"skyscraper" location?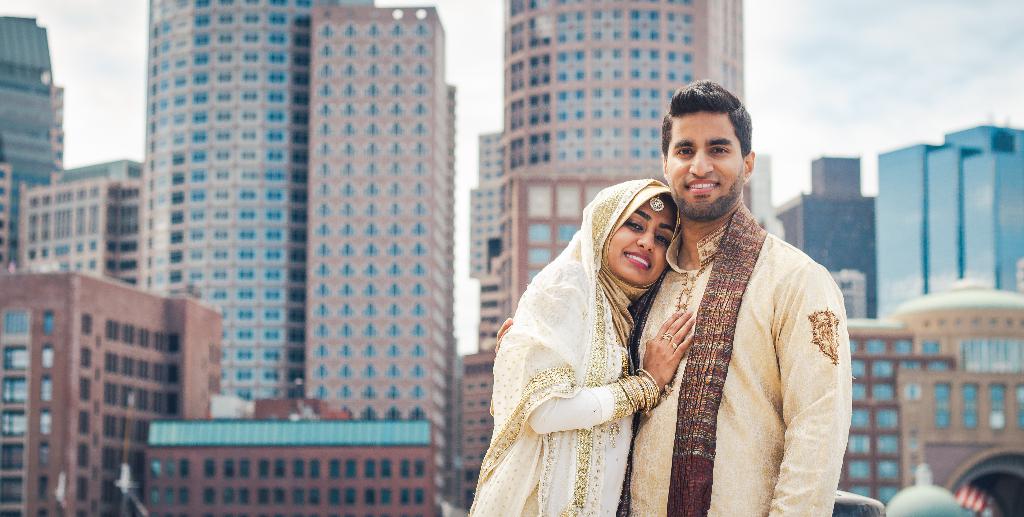
[left=0, top=265, right=236, bottom=515]
